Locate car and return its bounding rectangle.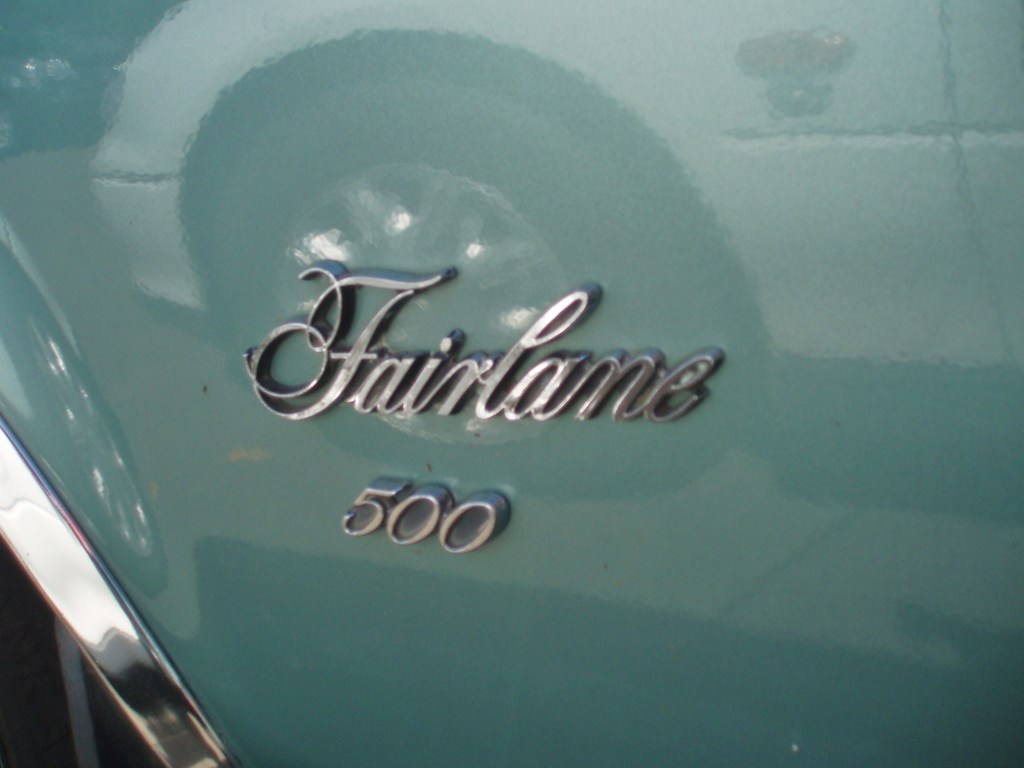
pyautogui.locateOnScreen(1, 24, 963, 739).
